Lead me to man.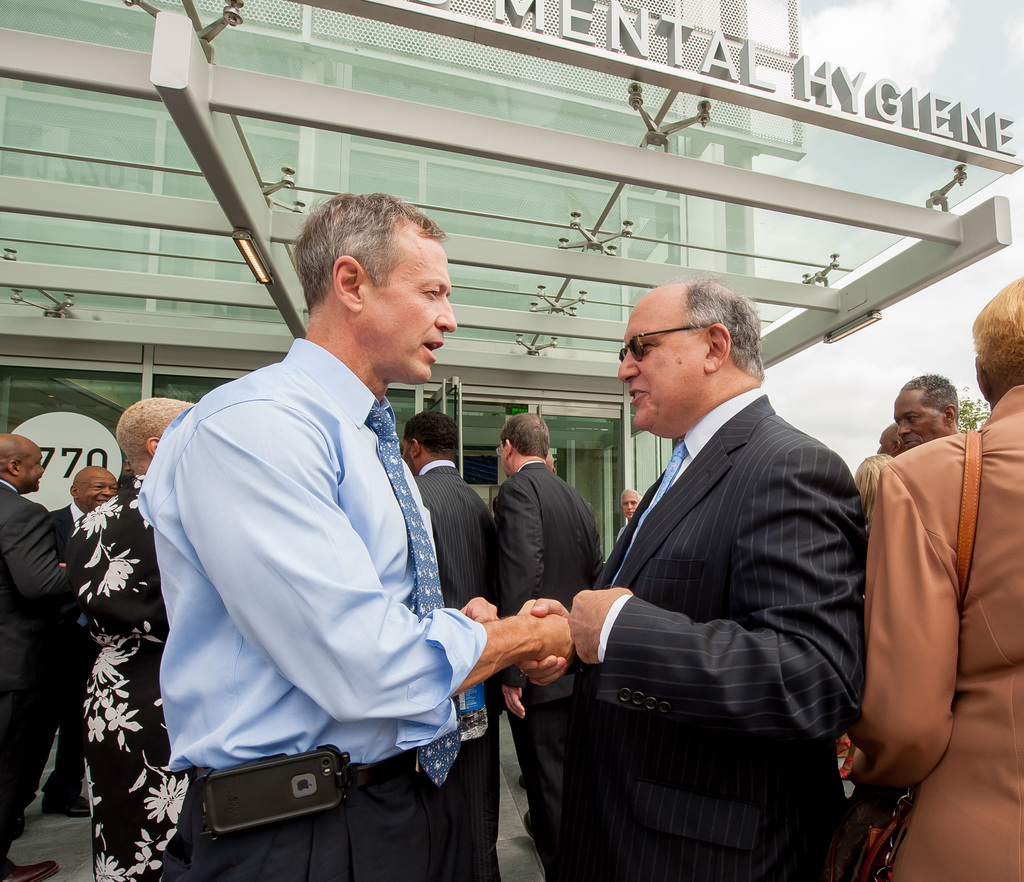
Lead to Rect(490, 410, 604, 881).
